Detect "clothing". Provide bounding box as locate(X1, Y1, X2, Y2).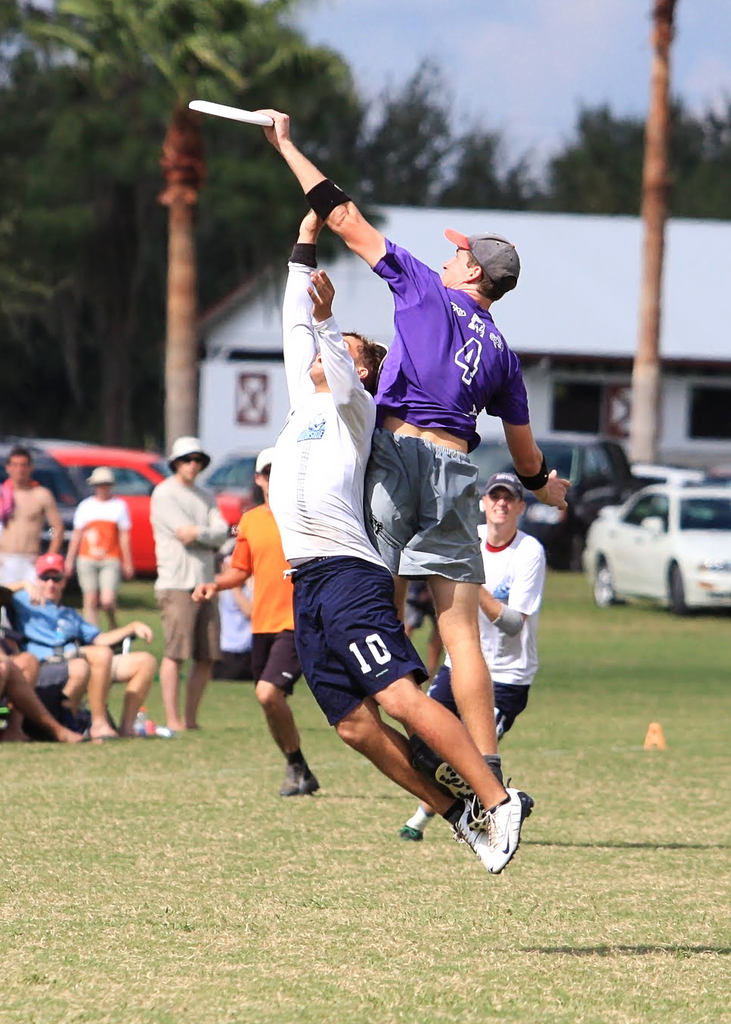
locate(145, 431, 234, 658).
